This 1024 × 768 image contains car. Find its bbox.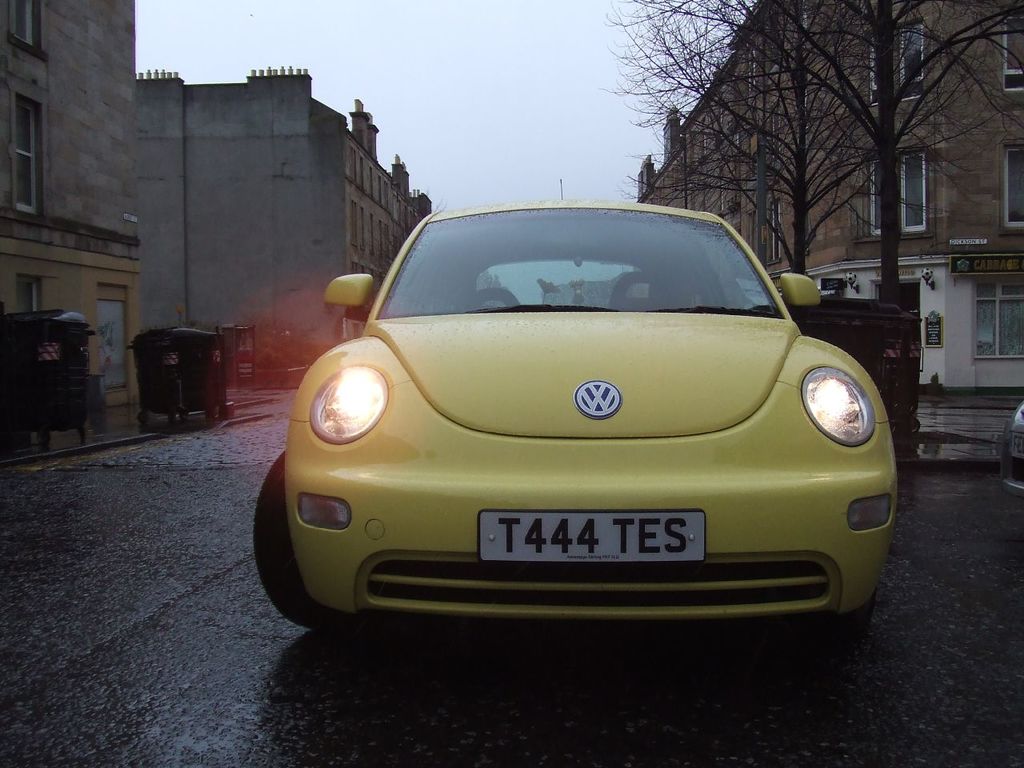
{"x1": 1002, "y1": 400, "x2": 1023, "y2": 508}.
